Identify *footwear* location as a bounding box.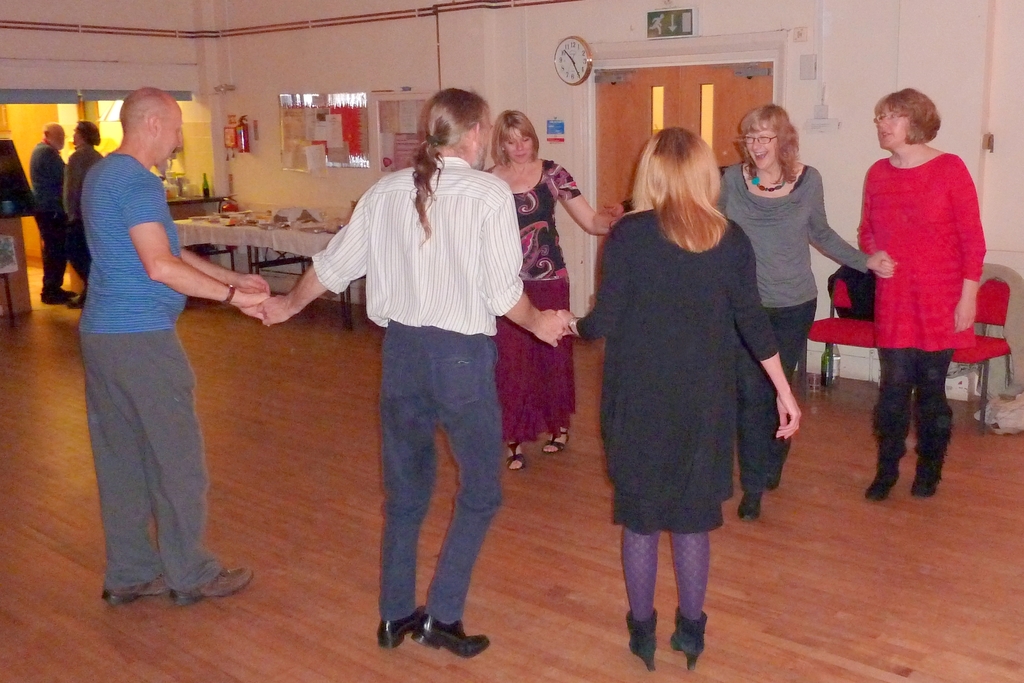
bbox=(669, 607, 708, 671).
